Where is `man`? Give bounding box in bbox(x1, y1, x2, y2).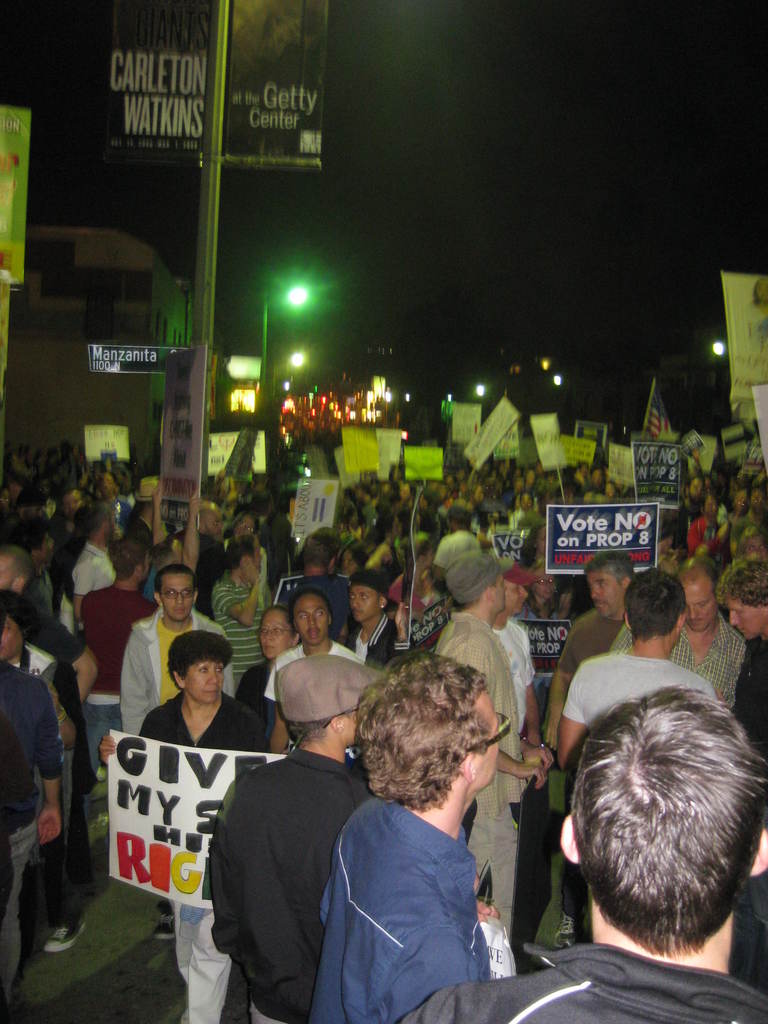
bbox(552, 561, 722, 776).
